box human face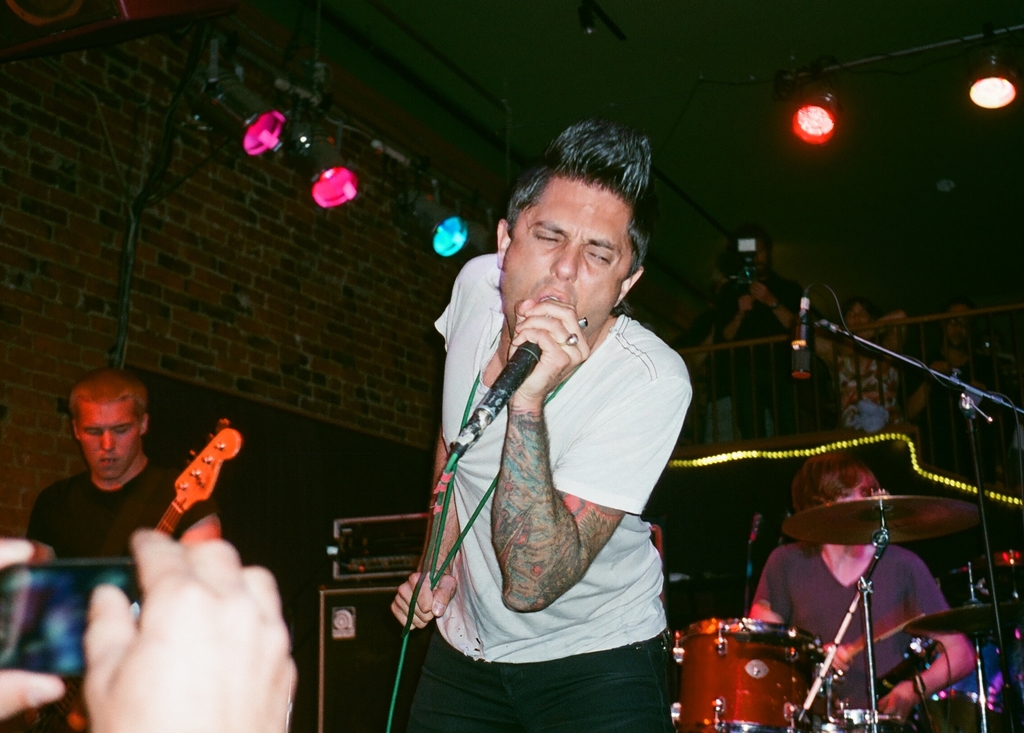
rect(503, 173, 632, 342)
